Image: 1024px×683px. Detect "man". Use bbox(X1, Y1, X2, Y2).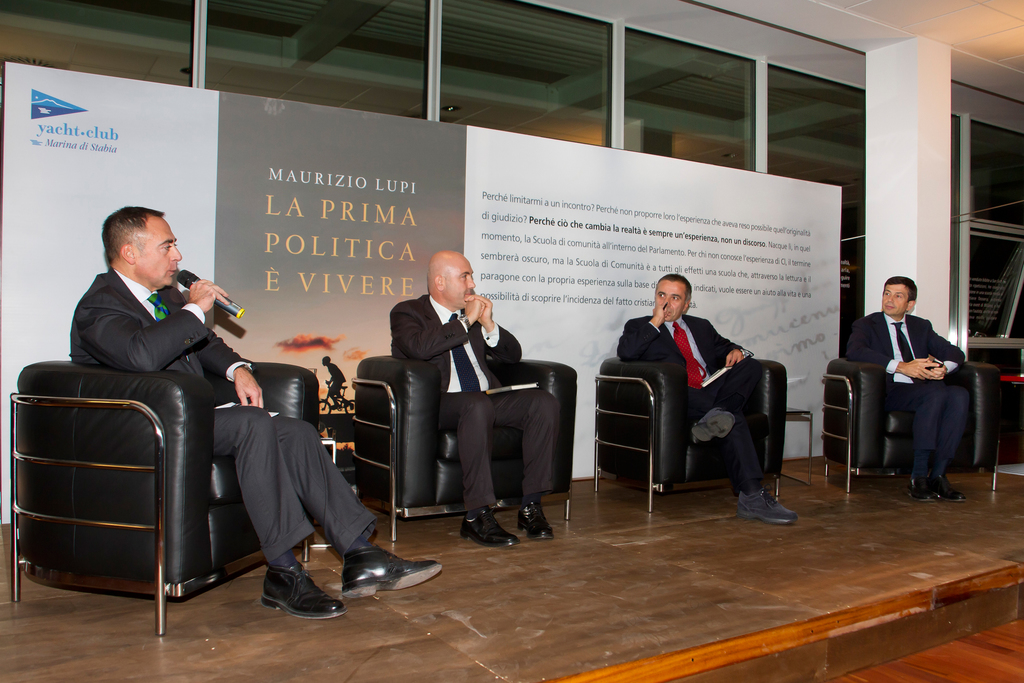
bbox(618, 276, 803, 526).
